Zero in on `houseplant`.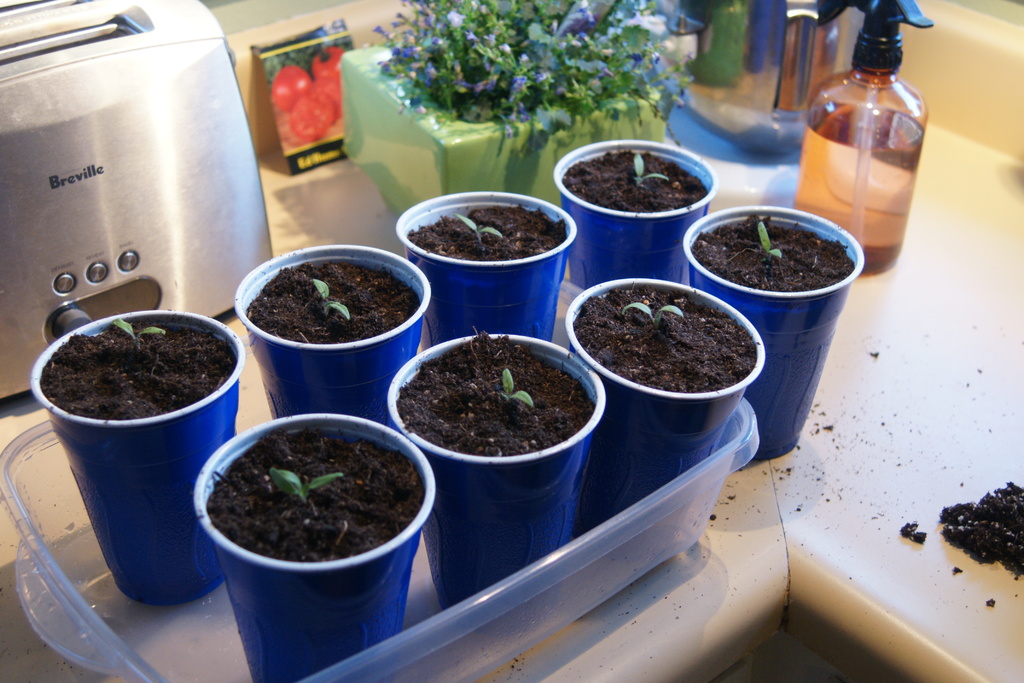
Zeroed in: [left=341, top=0, right=682, bottom=210].
